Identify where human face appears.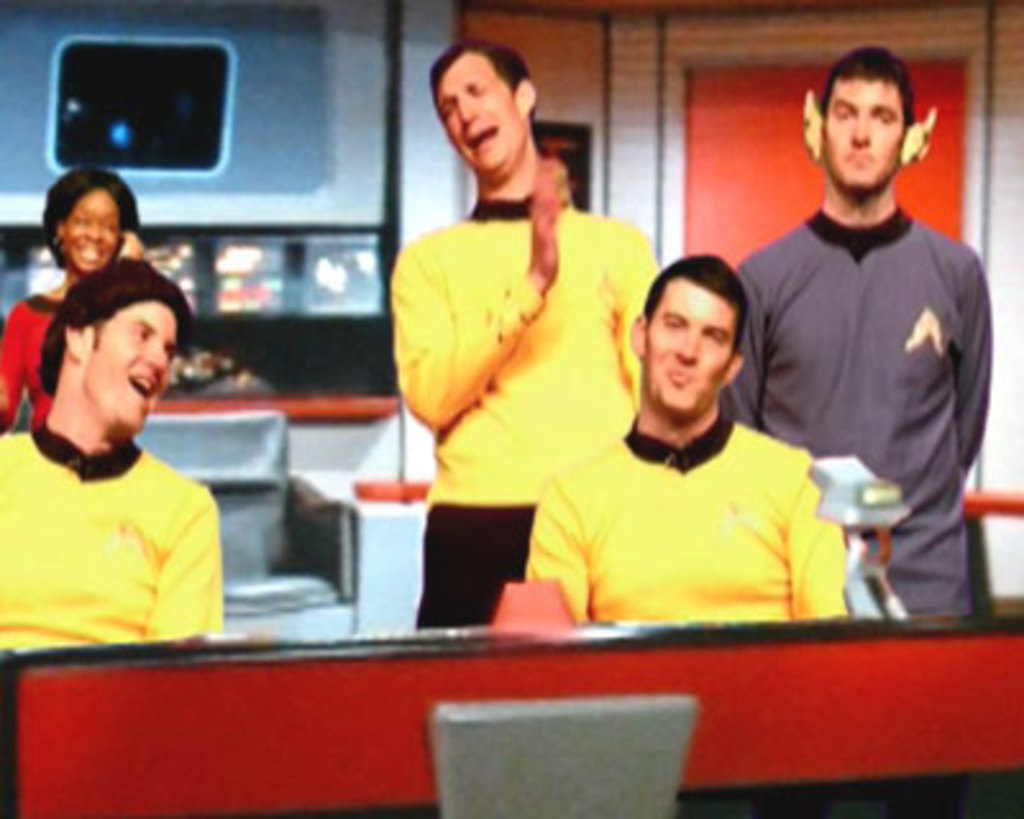
Appears at x1=64, y1=189, x2=123, y2=269.
